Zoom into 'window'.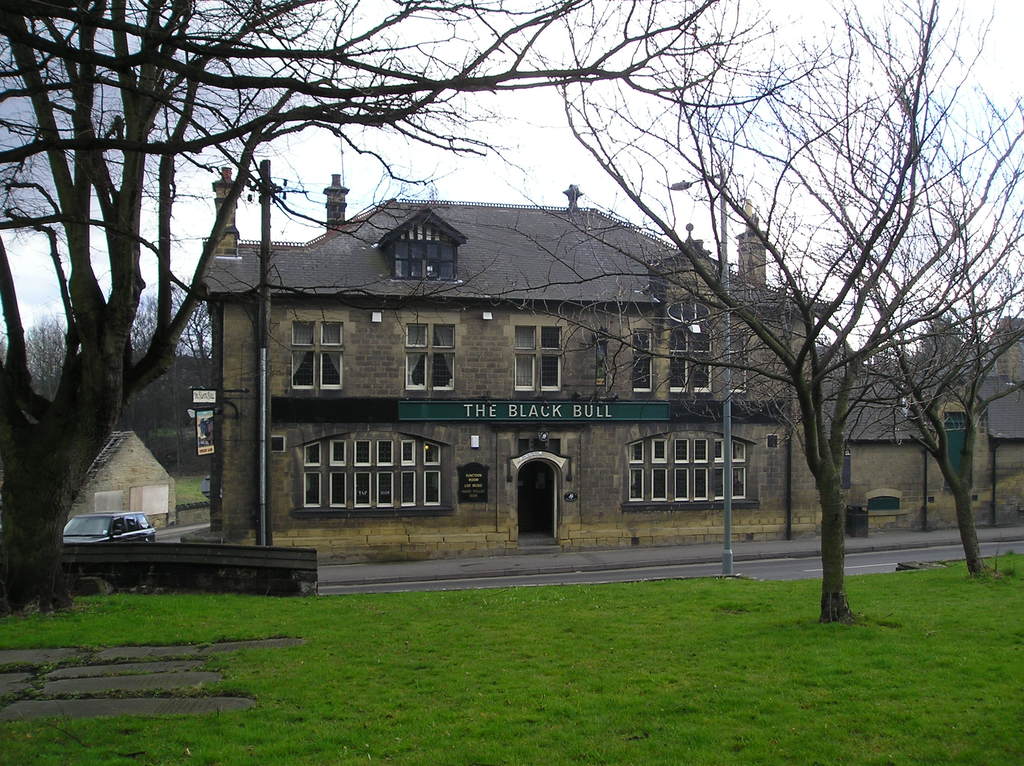
Zoom target: {"x1": 324, "y1": 351, "x2": 341, "y2": 387}.
